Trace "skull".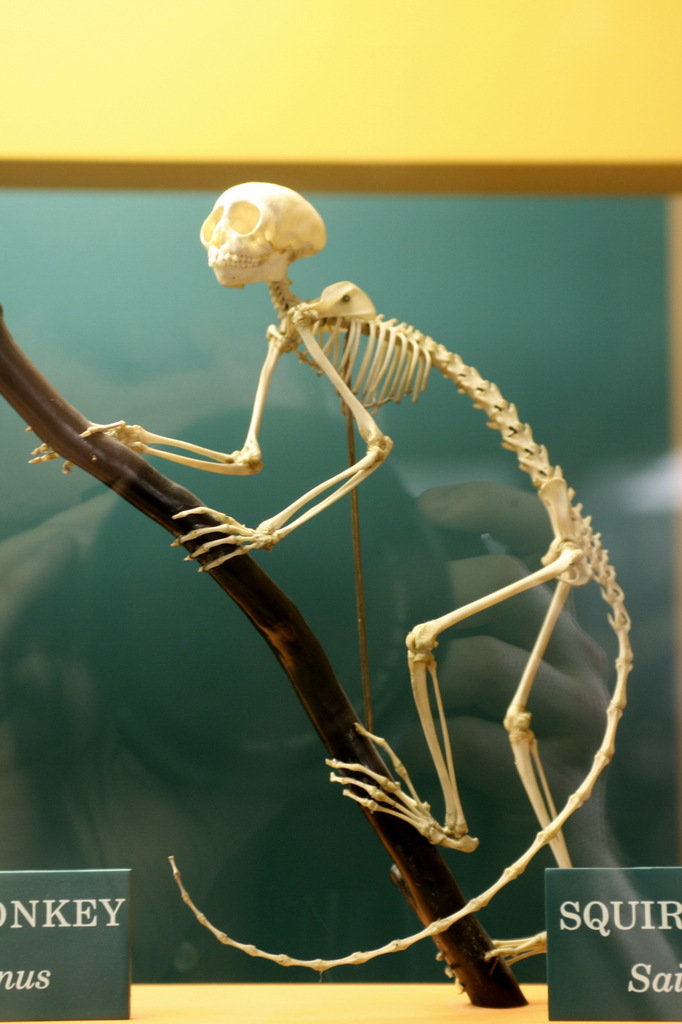
Traced to bbox=(195, 182, 338, 307).
